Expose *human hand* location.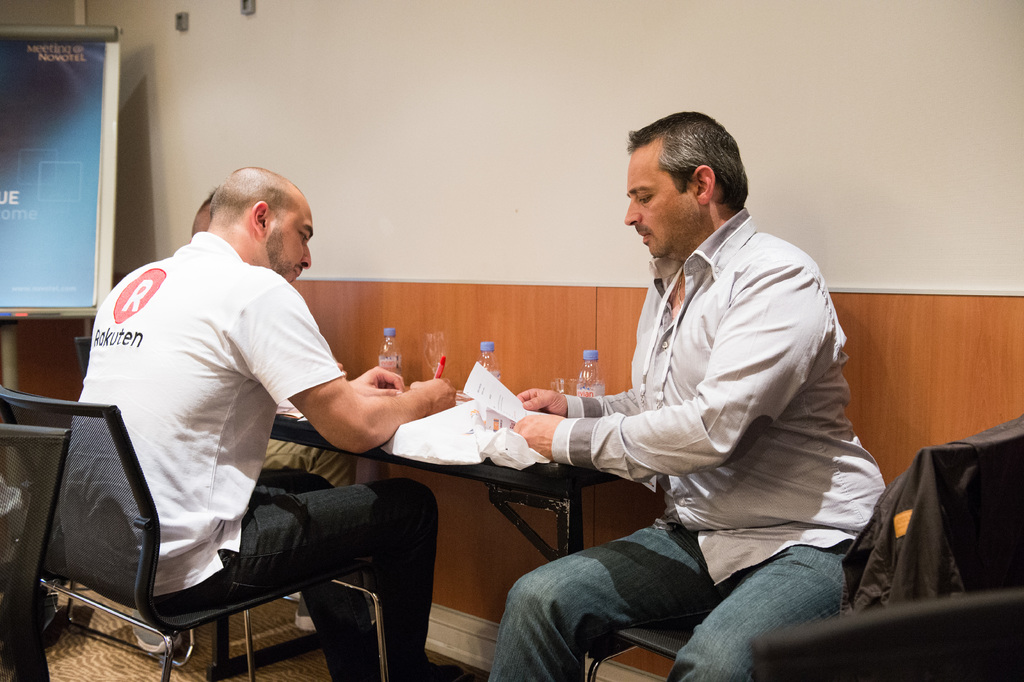
Exposed at <bbox>517, 388, 568, 417</bbox>.
